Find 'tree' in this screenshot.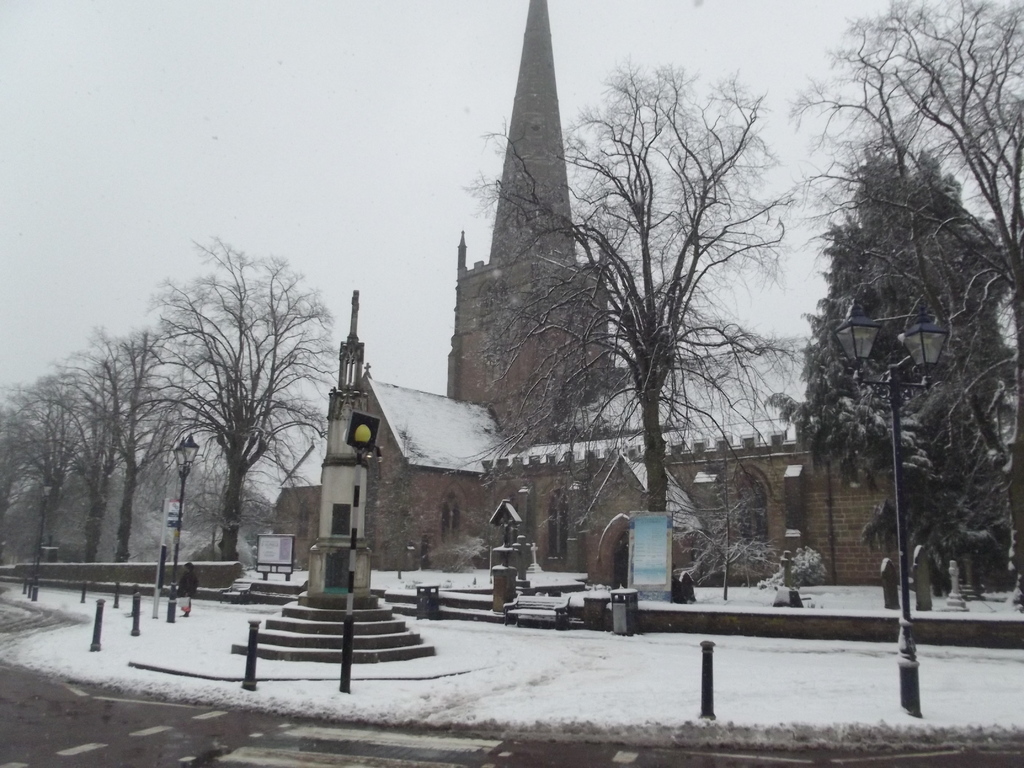
The bounding box for 'tree' is (79, 315, 179, 576).
